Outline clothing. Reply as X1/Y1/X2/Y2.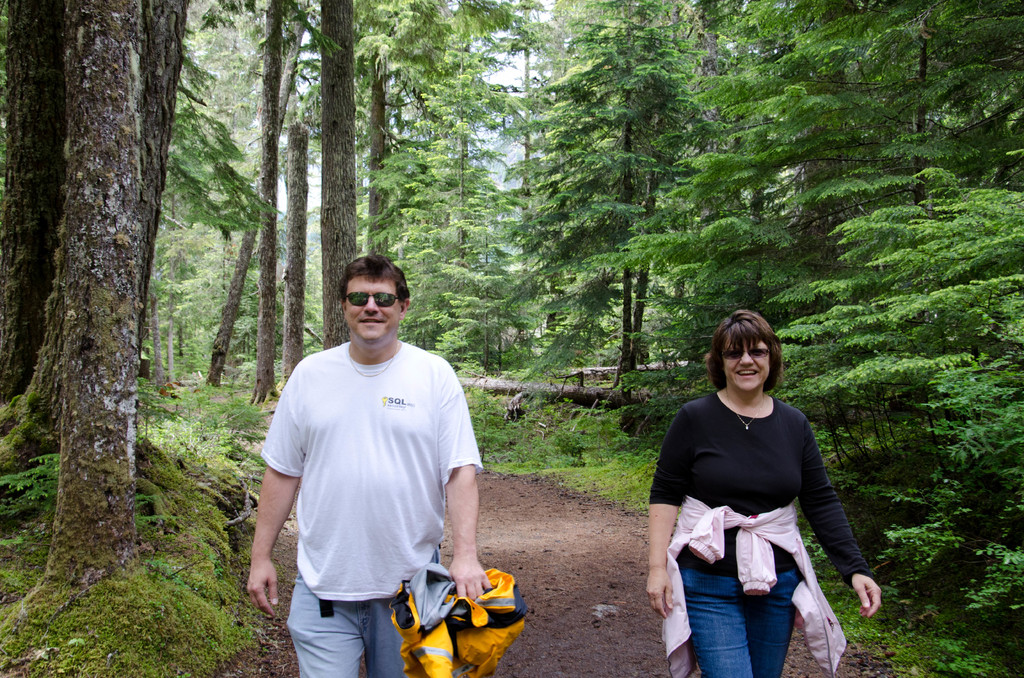
260/340/483/677.
